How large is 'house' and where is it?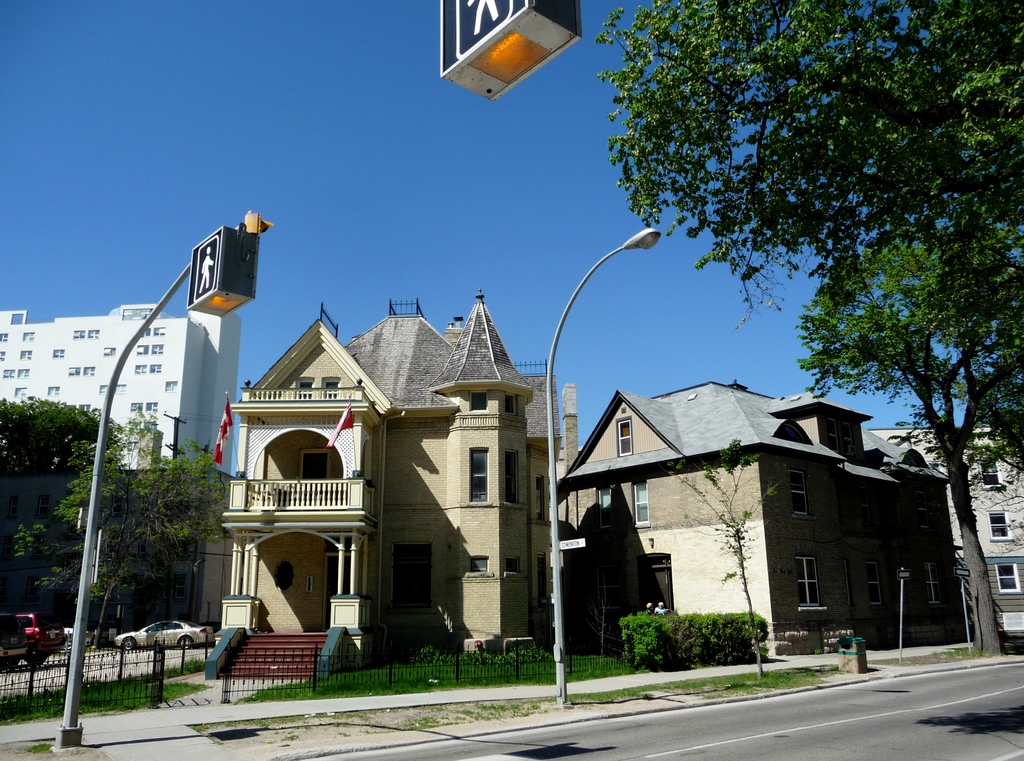
Bounding box: locate(874, 417, 1023, 636).
